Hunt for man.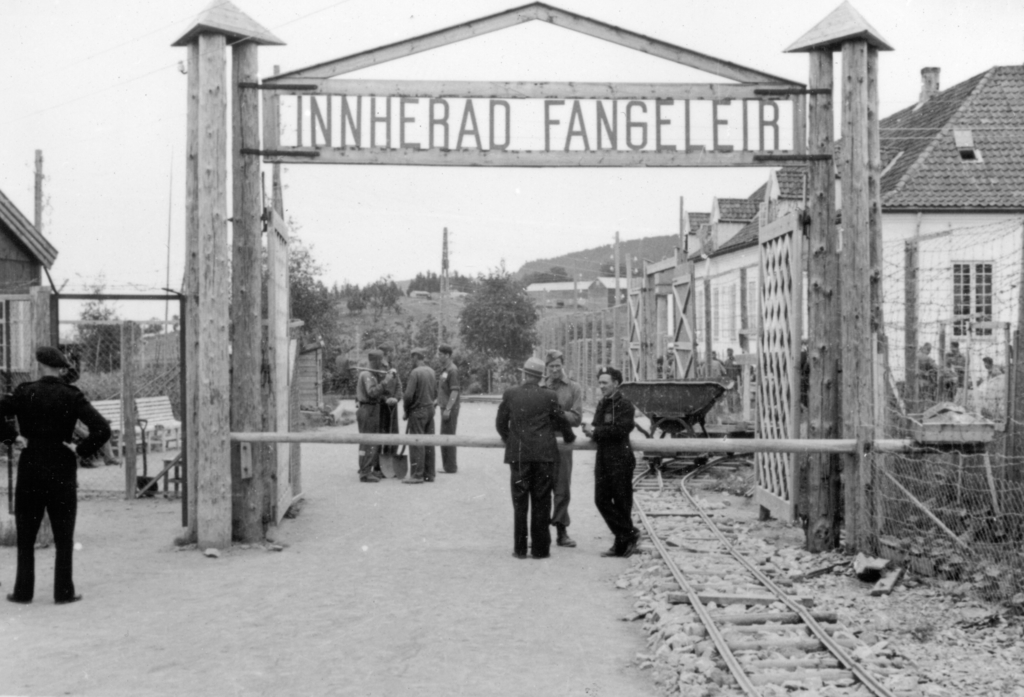
Hunted down at [x1=383, y1=351, x2=397, y2=457].
